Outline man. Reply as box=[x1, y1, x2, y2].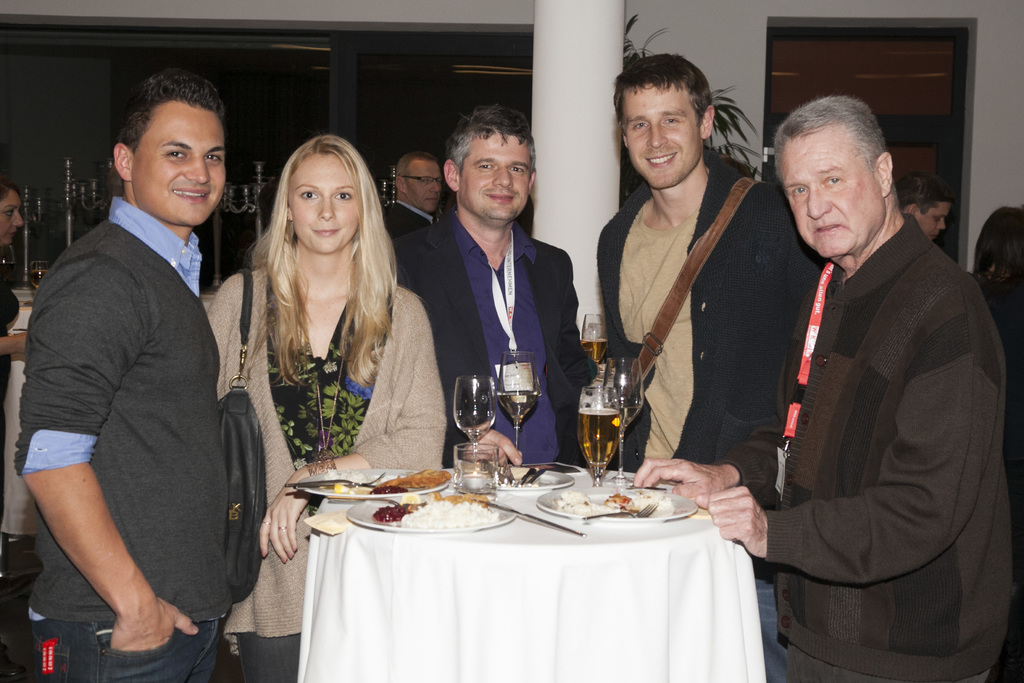
box=[13, 72, 232, 682].
